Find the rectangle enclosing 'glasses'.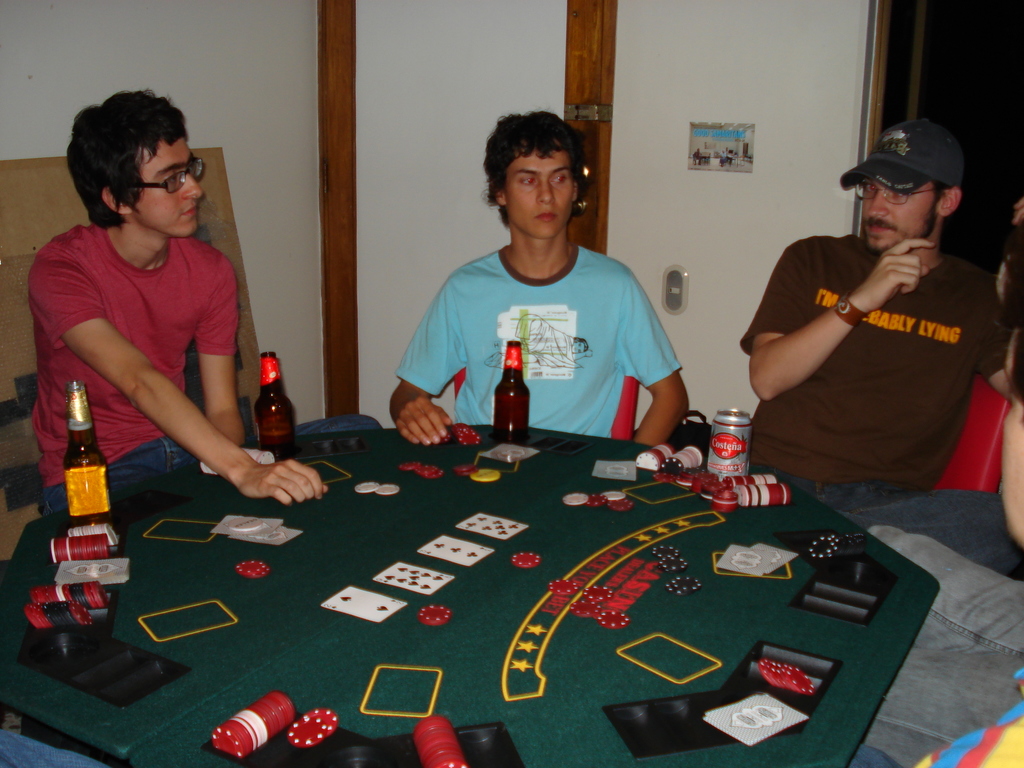
138 157 207 196.
